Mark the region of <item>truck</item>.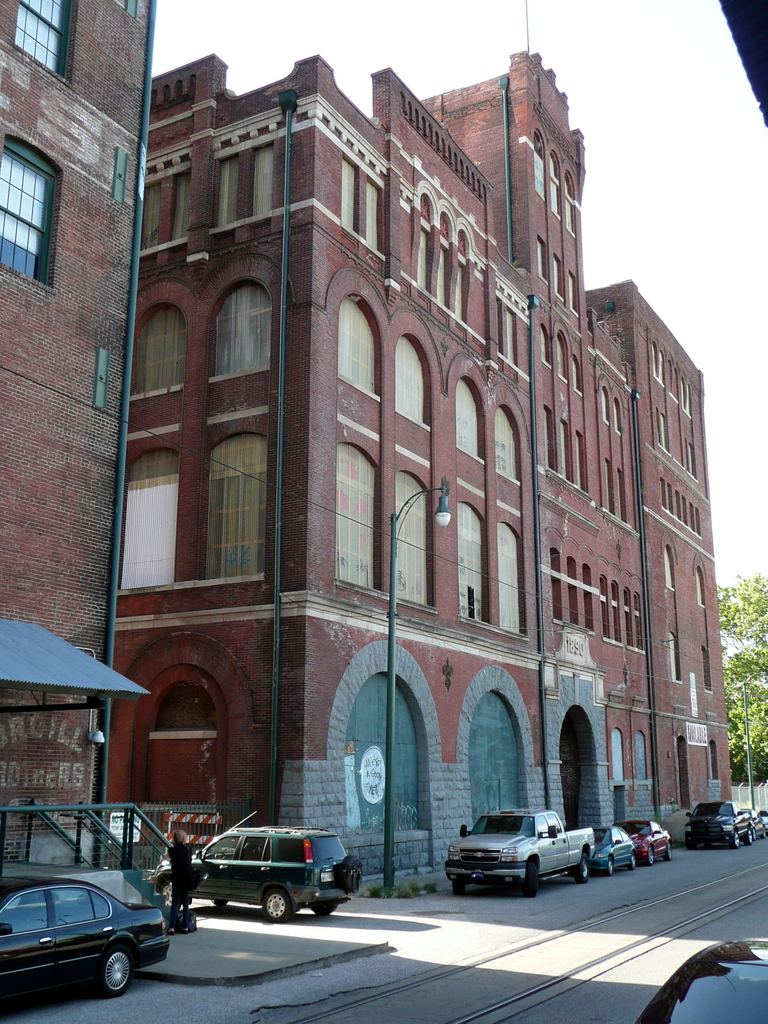
Region: Rect(443, 809, 596, 900).
